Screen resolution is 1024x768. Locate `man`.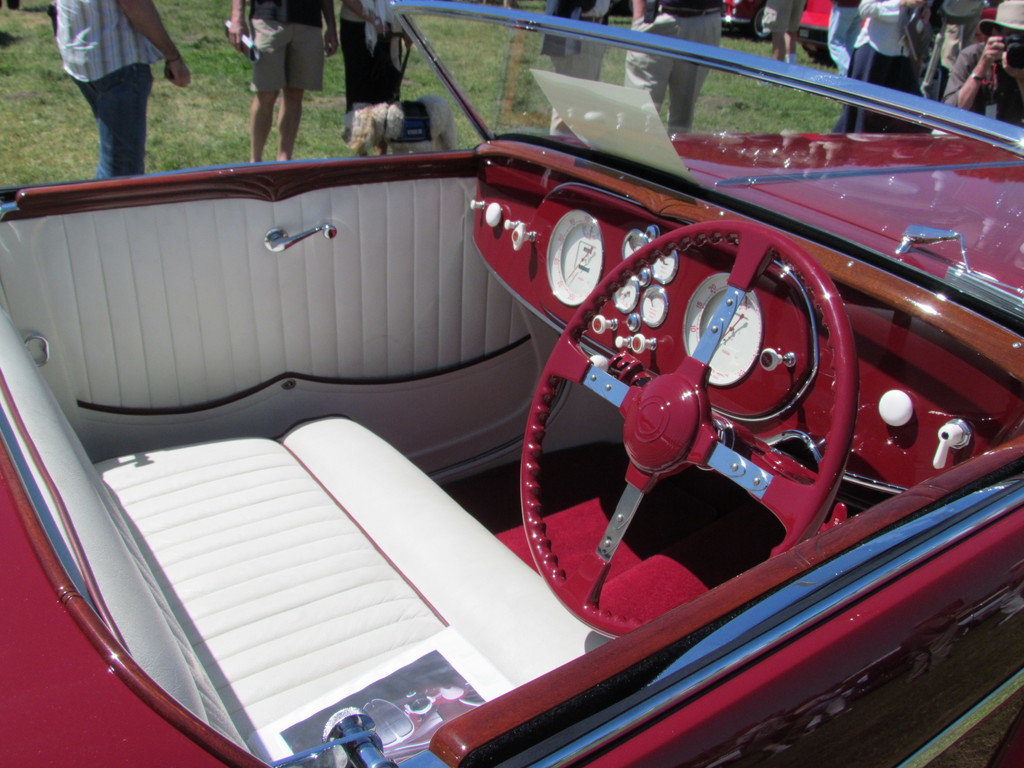
[938, 0, 1023, 141].
